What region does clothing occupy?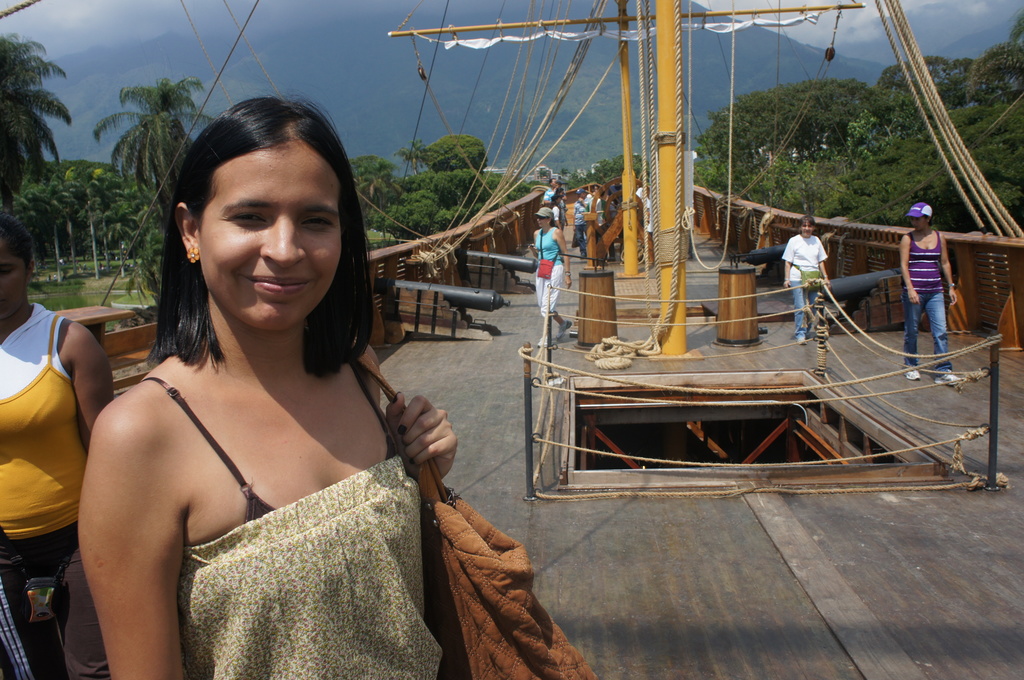
[0, 303, 111, 679].
